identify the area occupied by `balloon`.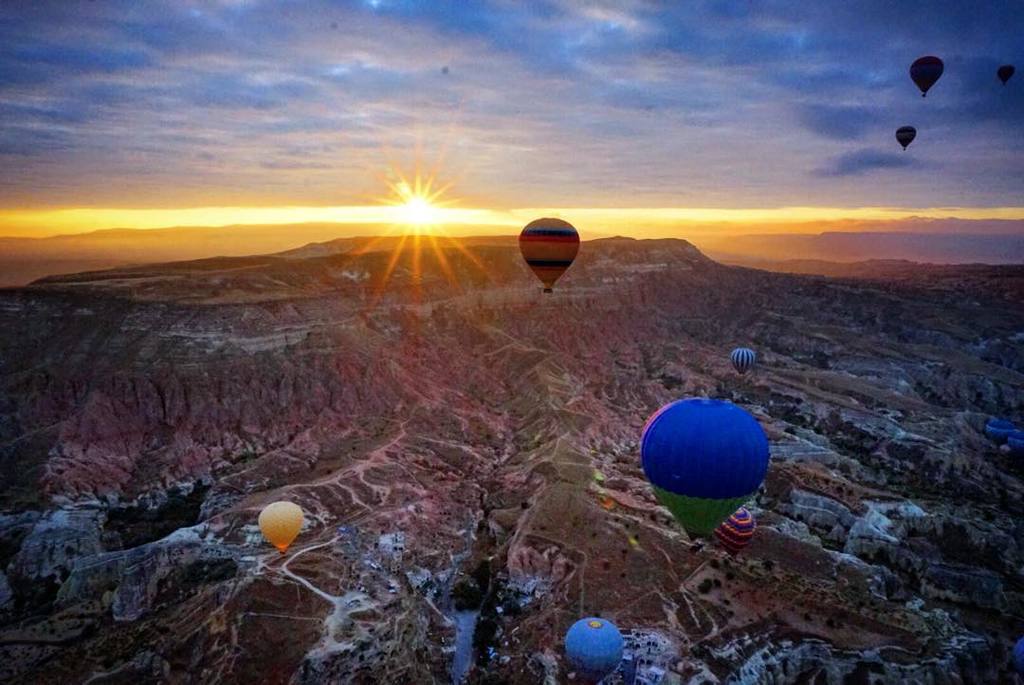
Area: (x1=563, y1=616, x2=624, y2=682).
